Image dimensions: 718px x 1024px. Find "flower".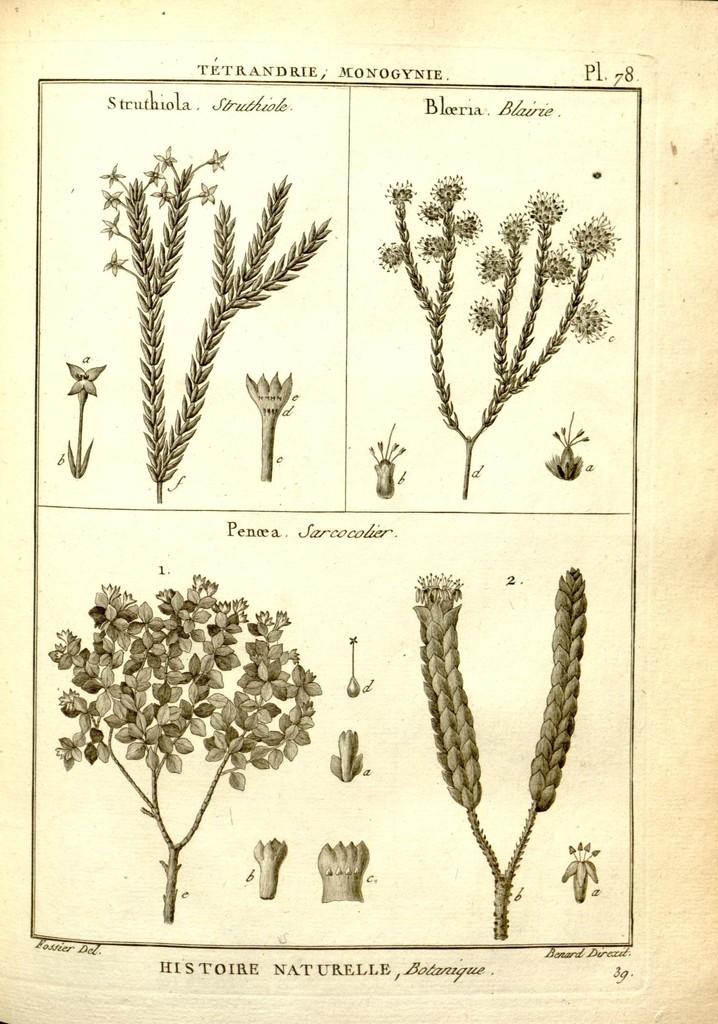
crop(496, 218, 534, 245).
